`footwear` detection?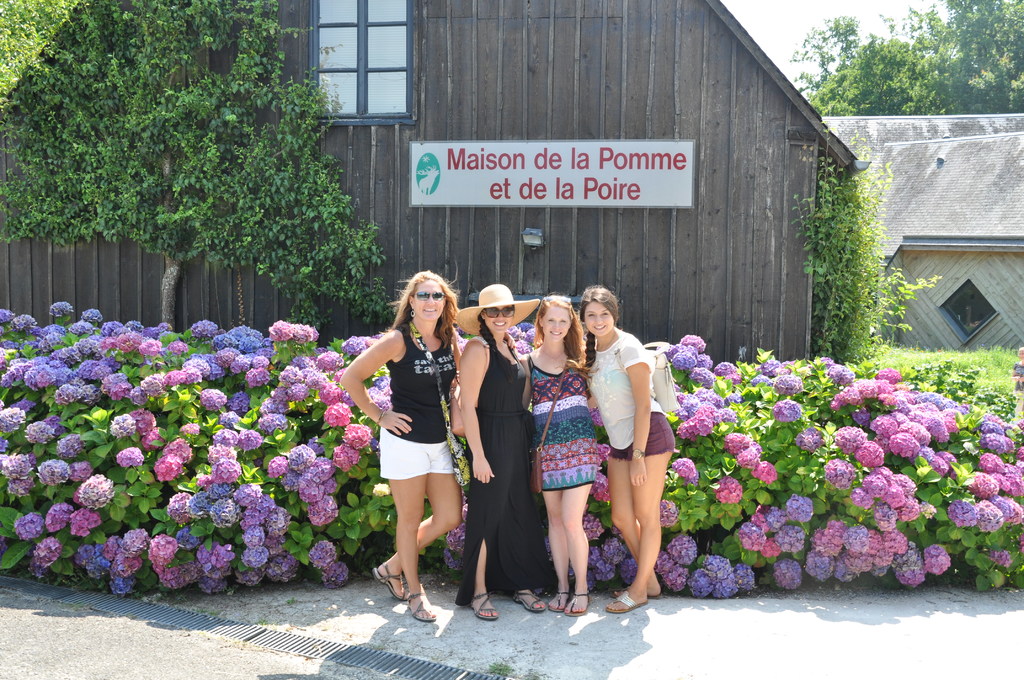
pyautogui.locateOnScreen(371, 558, 411, 601)
